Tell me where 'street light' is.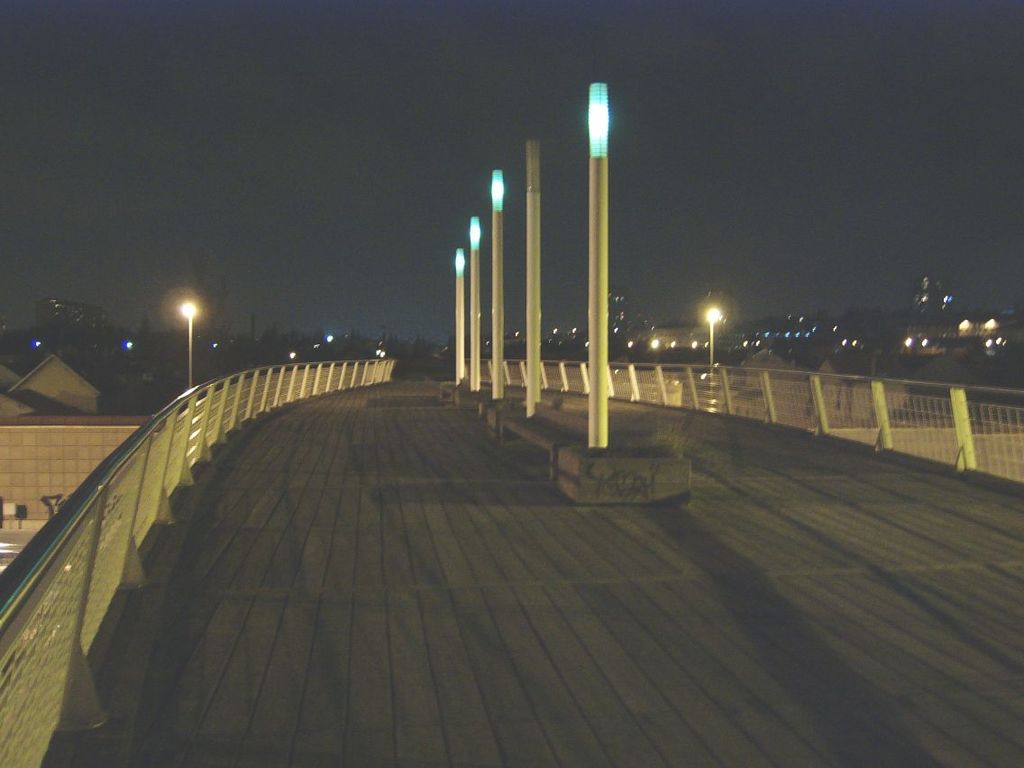
'street light' is at [left=581, top=76, right=622, bottom=450].
